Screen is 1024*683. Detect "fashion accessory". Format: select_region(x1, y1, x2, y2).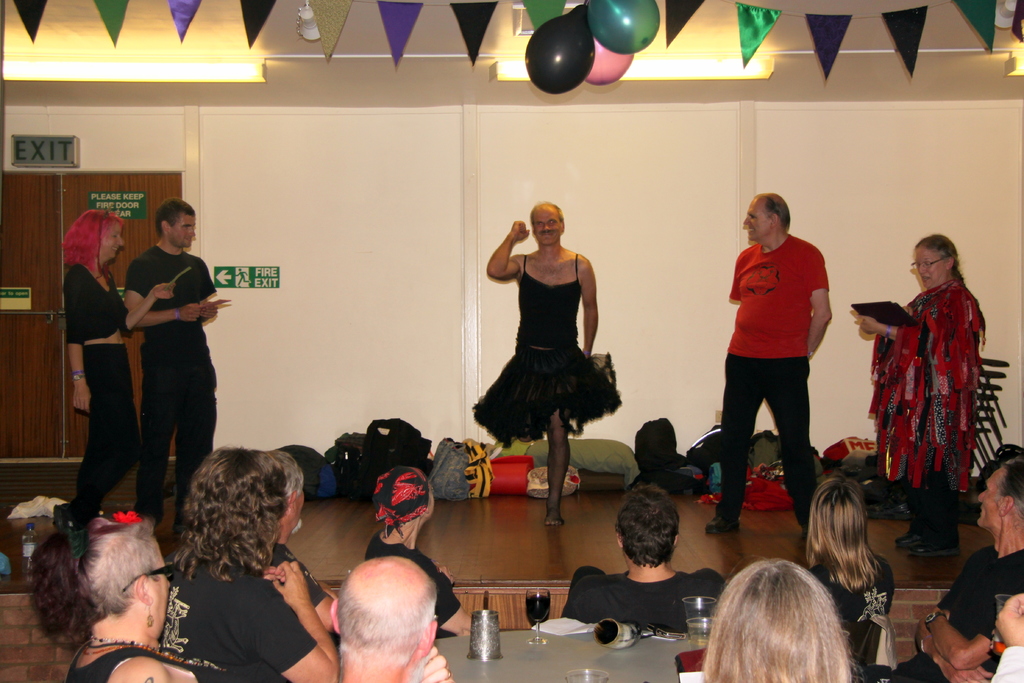
select_region(67, 367, 86, 386).
